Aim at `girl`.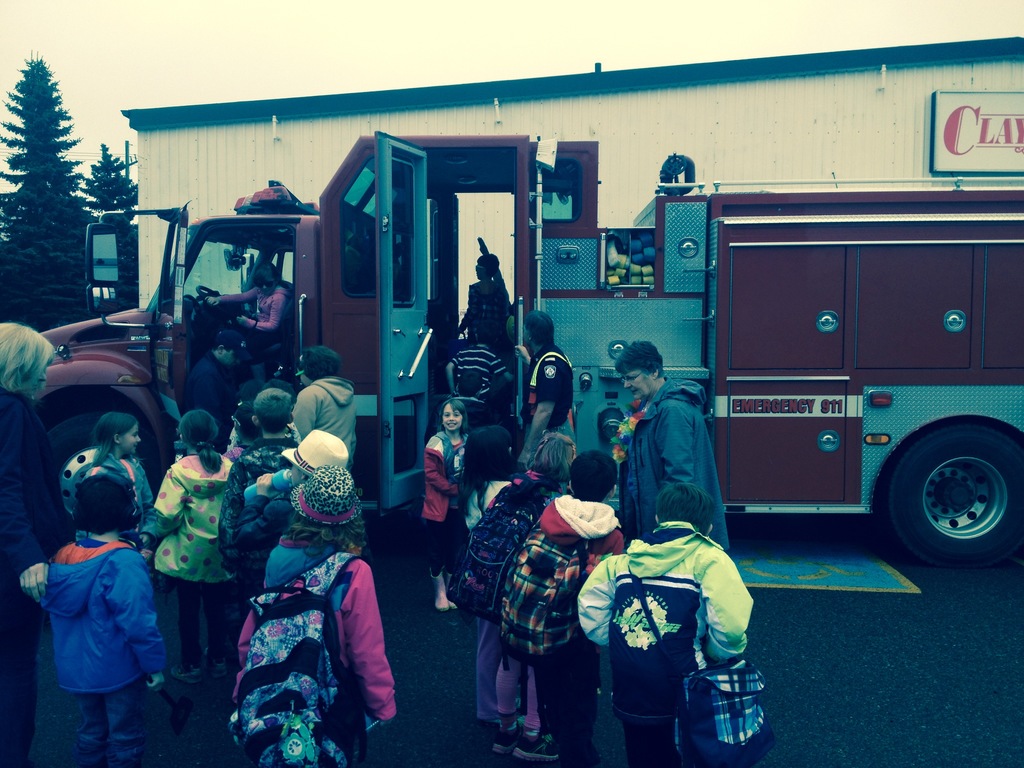
Aimed at rect(74, 411, 170, 572).
